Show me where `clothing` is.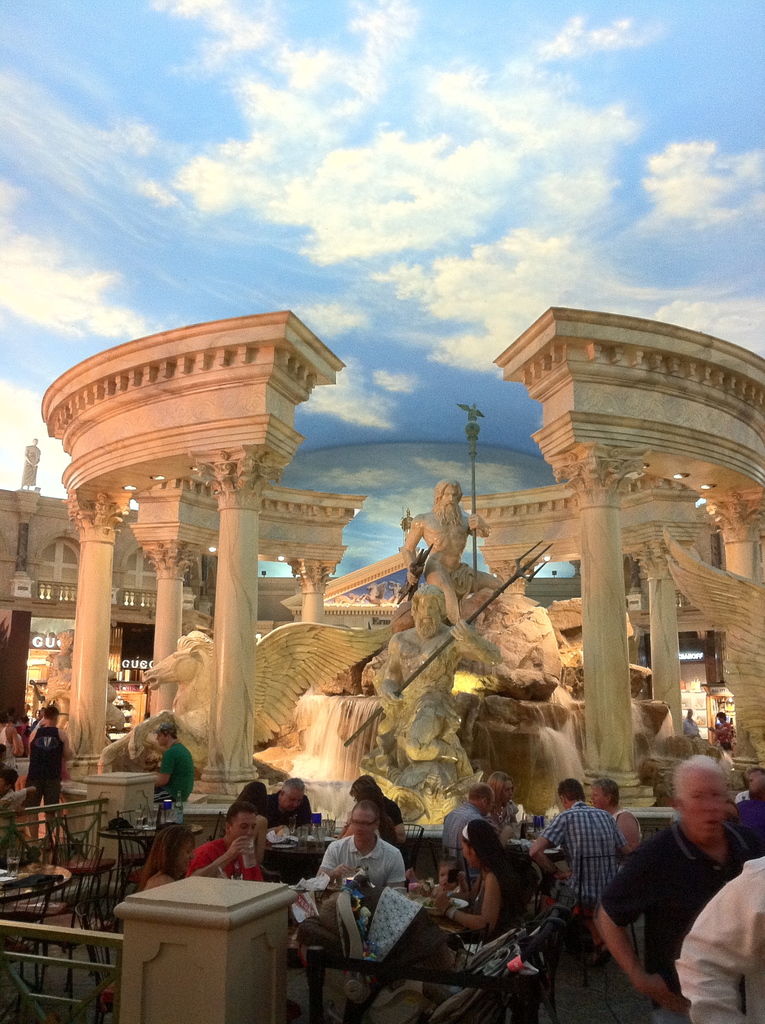
`clothing` is at (x1=184, y1=830, x2=262, y2=879).
